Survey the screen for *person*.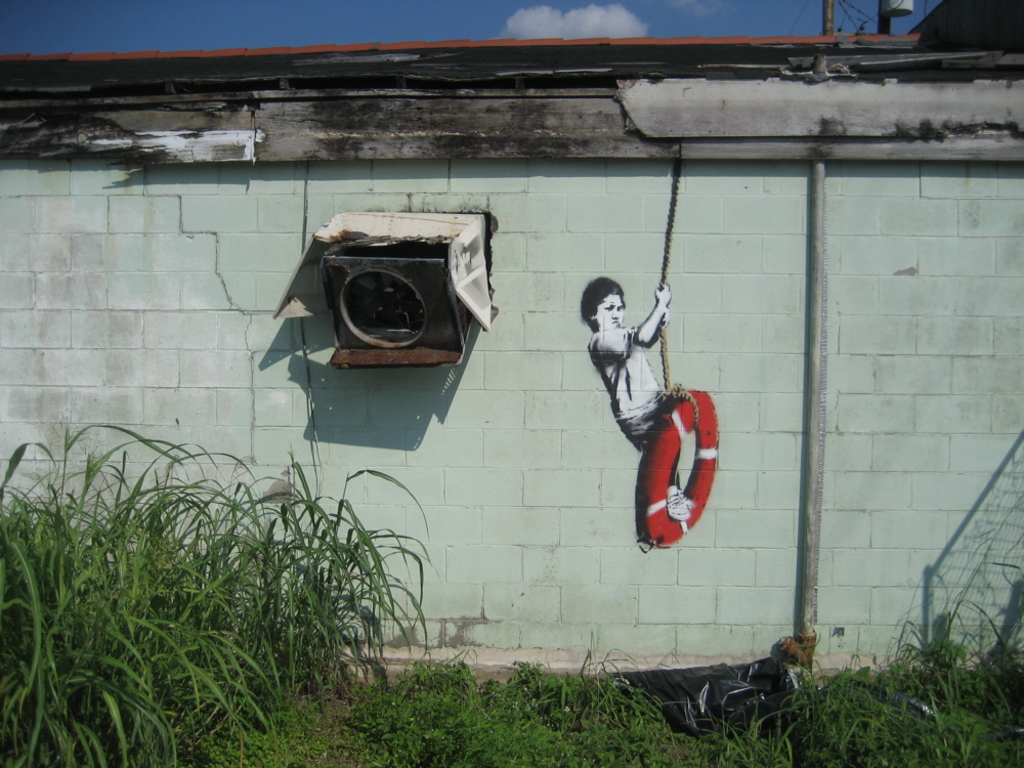
Survey found: l=580, t=276, r=696, b=523.
